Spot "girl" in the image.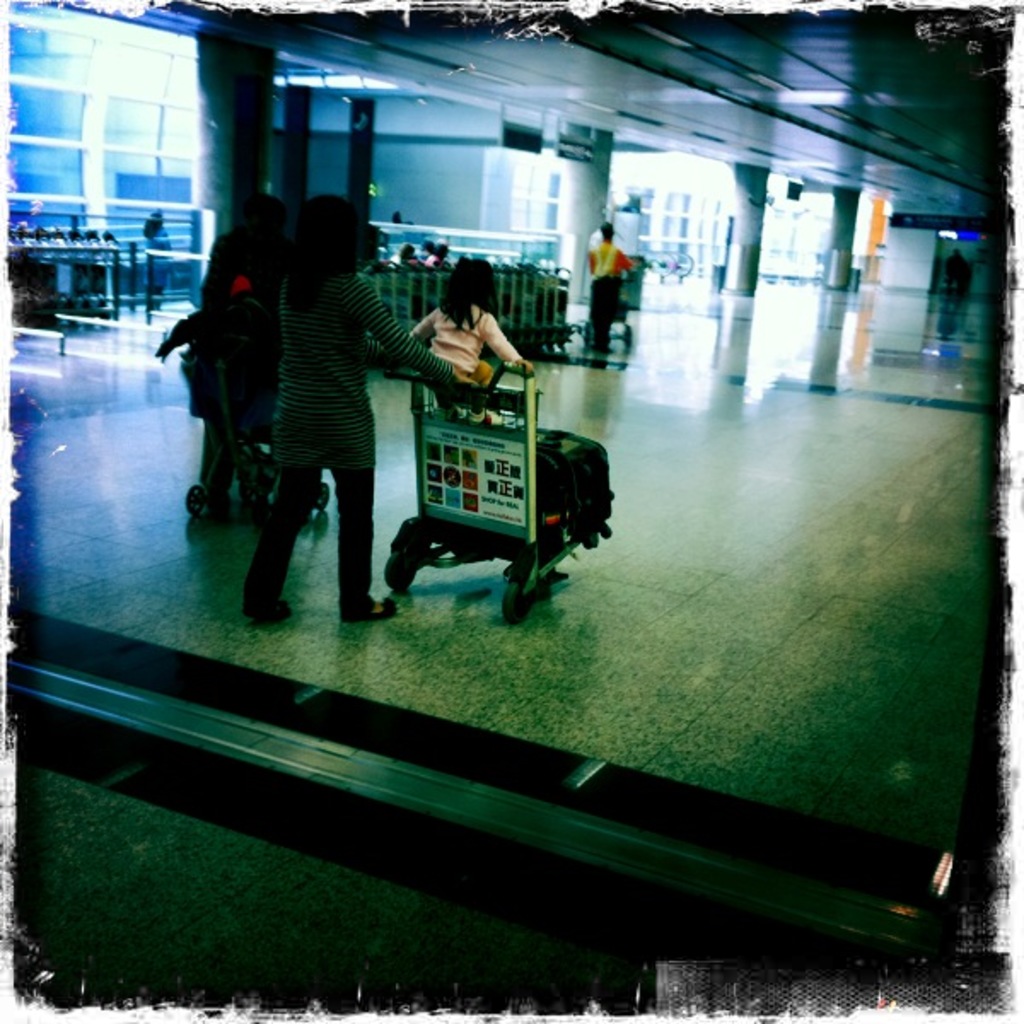
"girl" found at 410,251,531,428.
